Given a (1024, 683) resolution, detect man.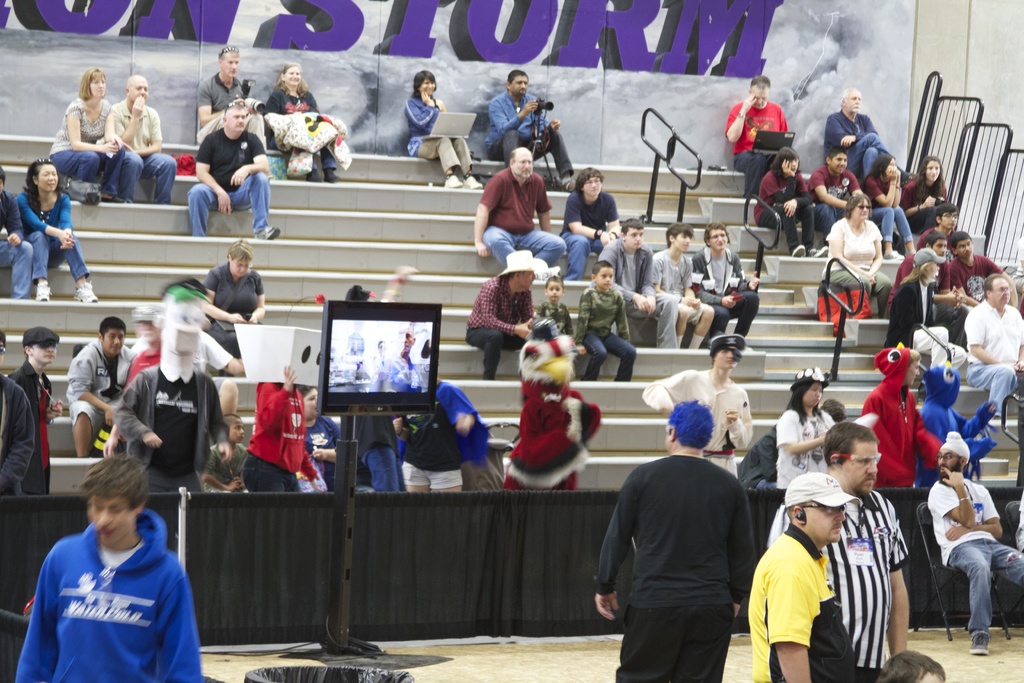
<box>4,329,68,502</box>.
